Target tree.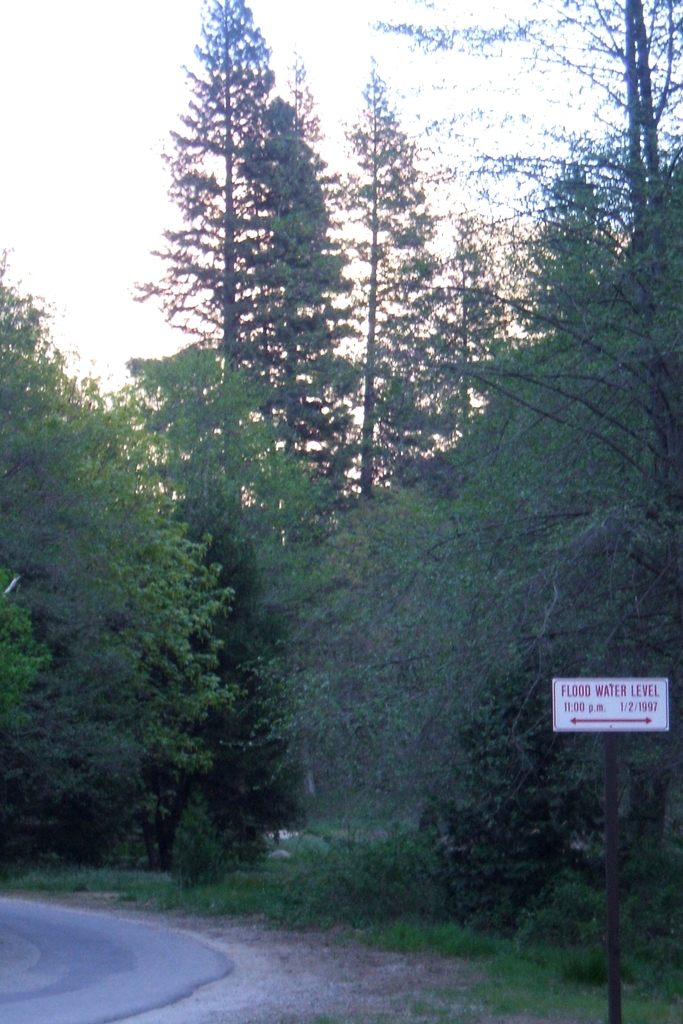
Target region: bbox=(339, 46, 472, 495).
